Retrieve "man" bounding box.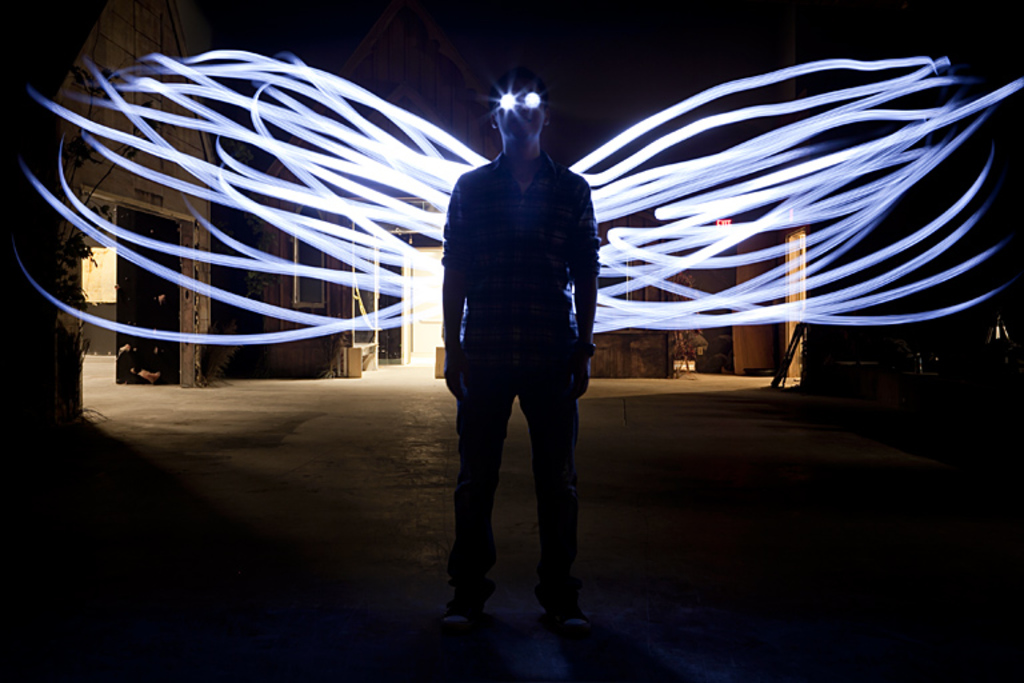
Bounding box: <bbox>424, 72, 623, 626</bbox>.
